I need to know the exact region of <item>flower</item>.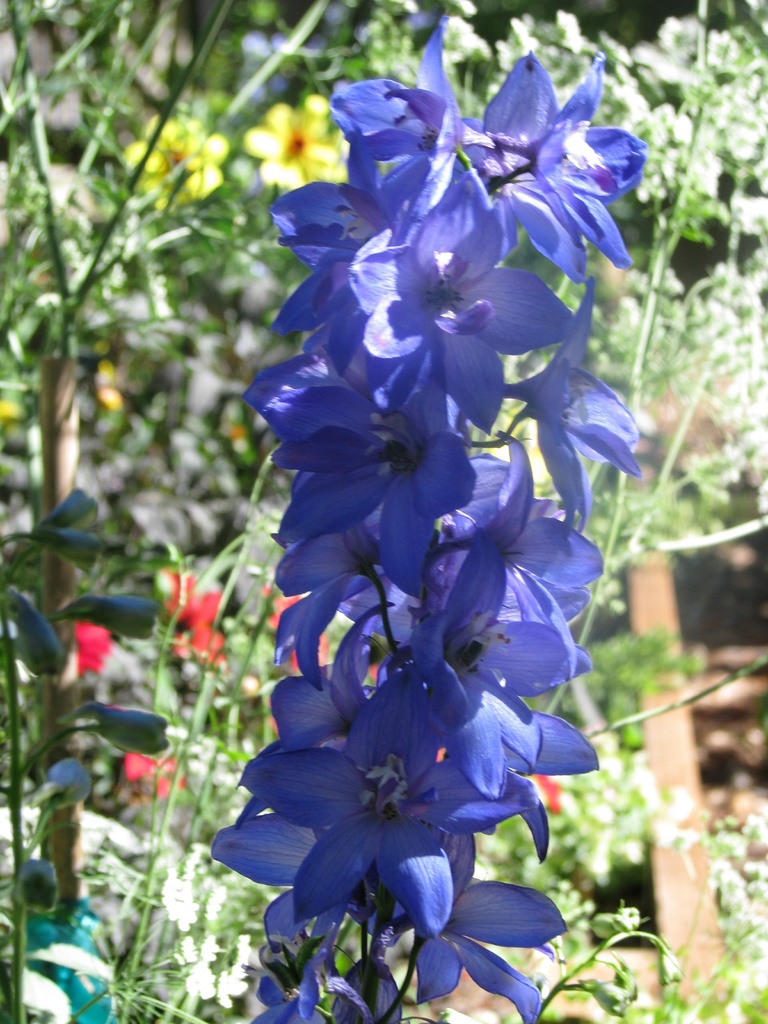
Region: box(149, 559, 228, 665).
